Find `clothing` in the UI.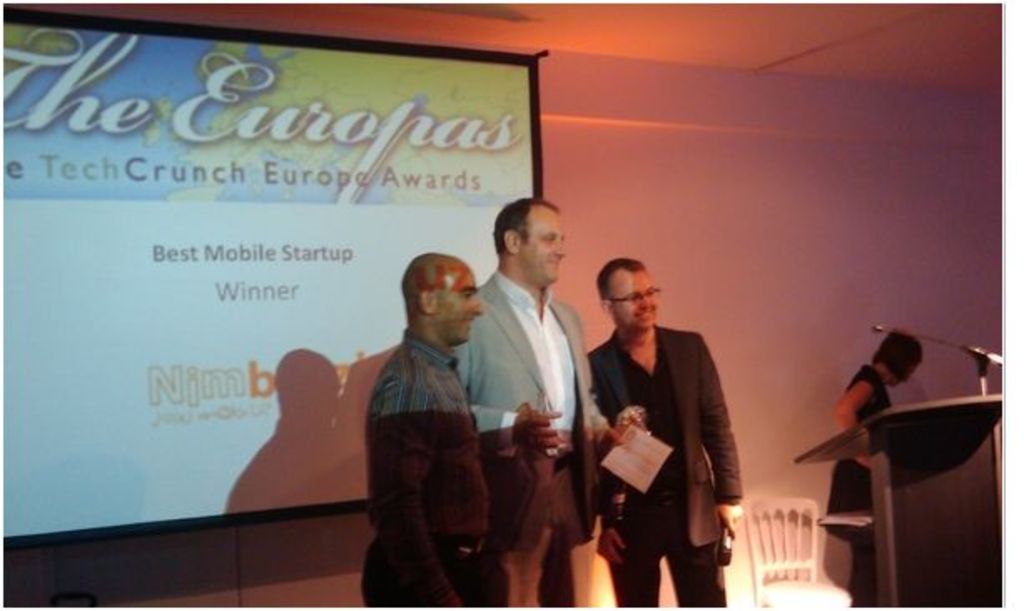
UI element at detection(357, 327, 489, 609).
